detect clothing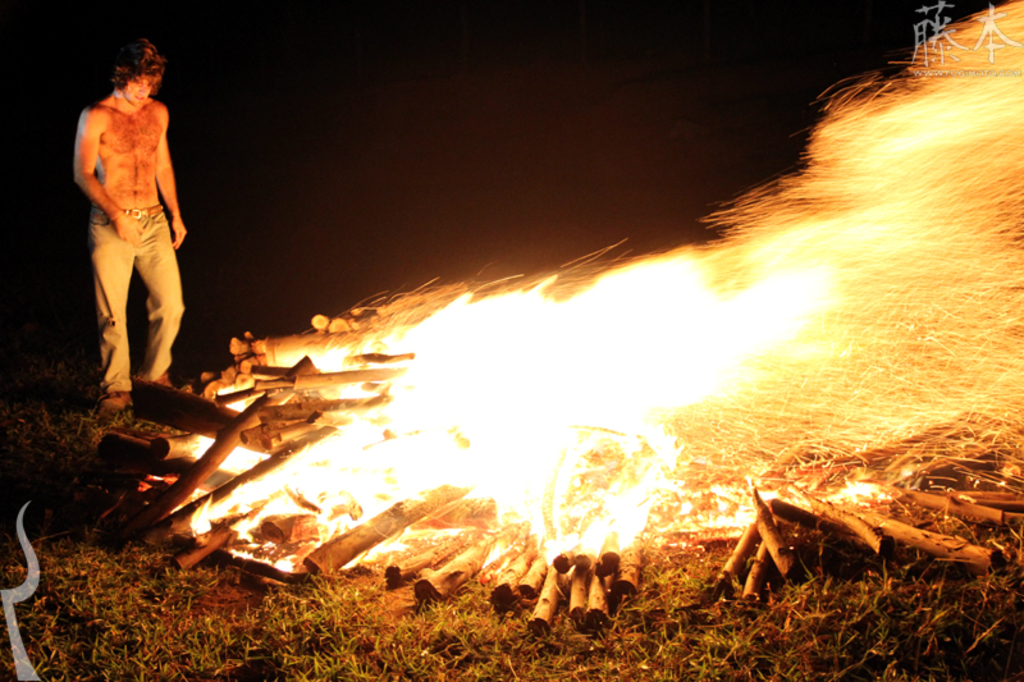
box=[87, 205, 186, 394]
